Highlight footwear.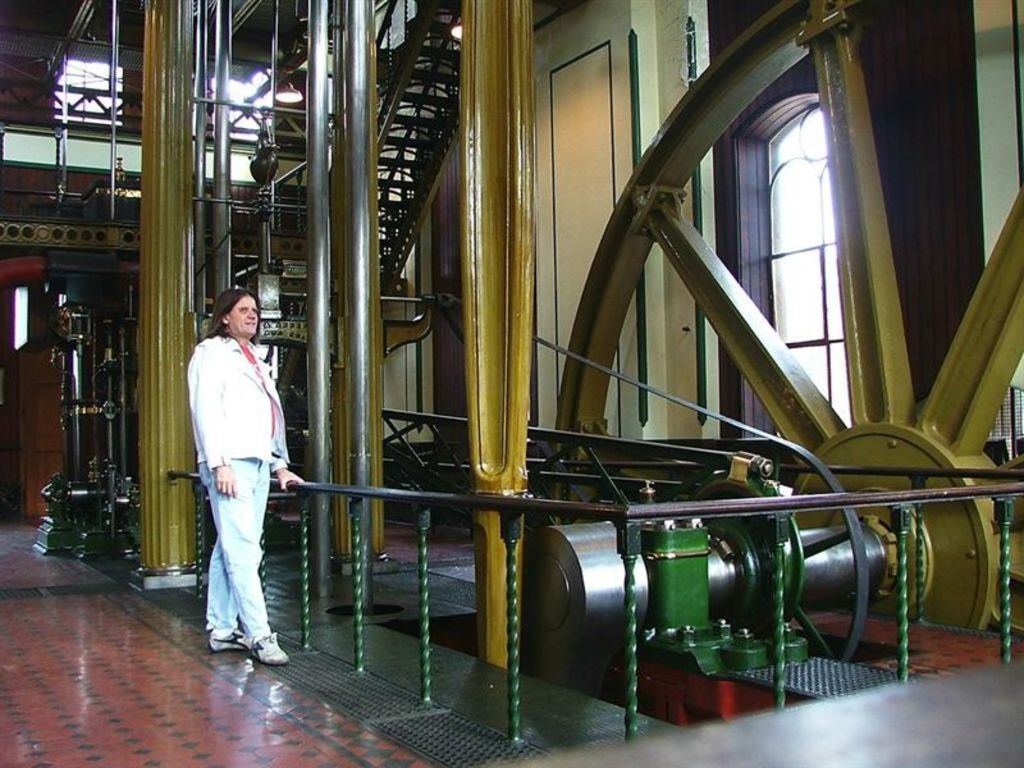
Highlighted region: {"x1": 244, "y1": 630, "x2": 292, "y2": 667}.
